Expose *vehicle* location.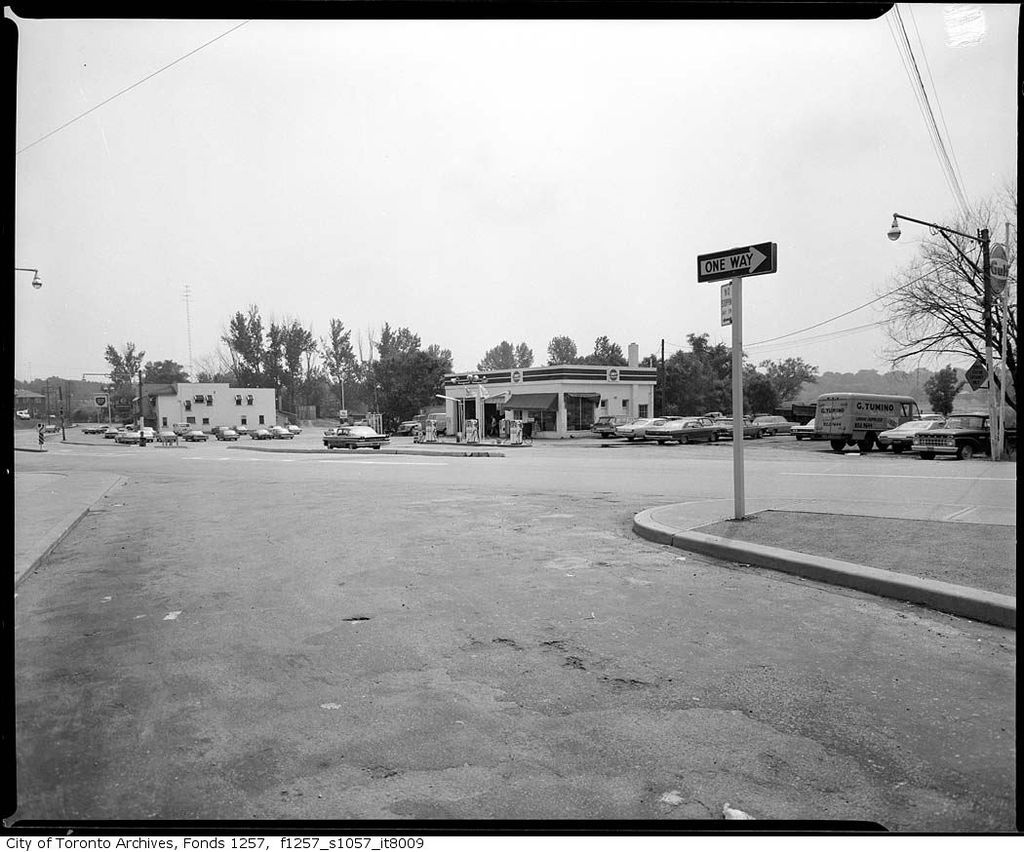
Exposed at (610,416,663,442).
